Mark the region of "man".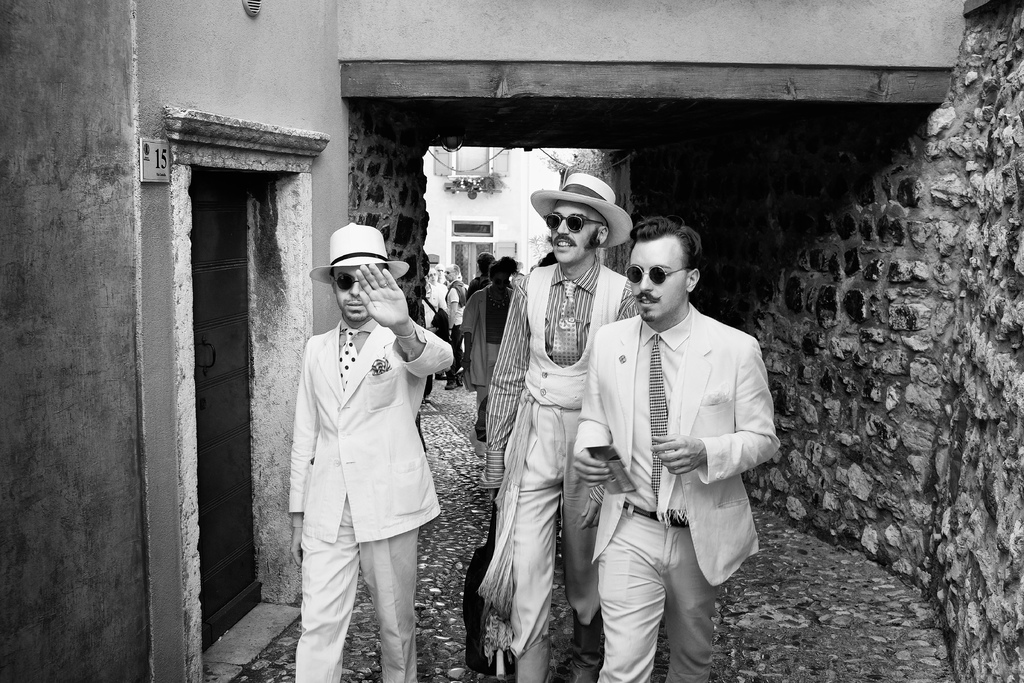
Region: (286,220,456,682).
